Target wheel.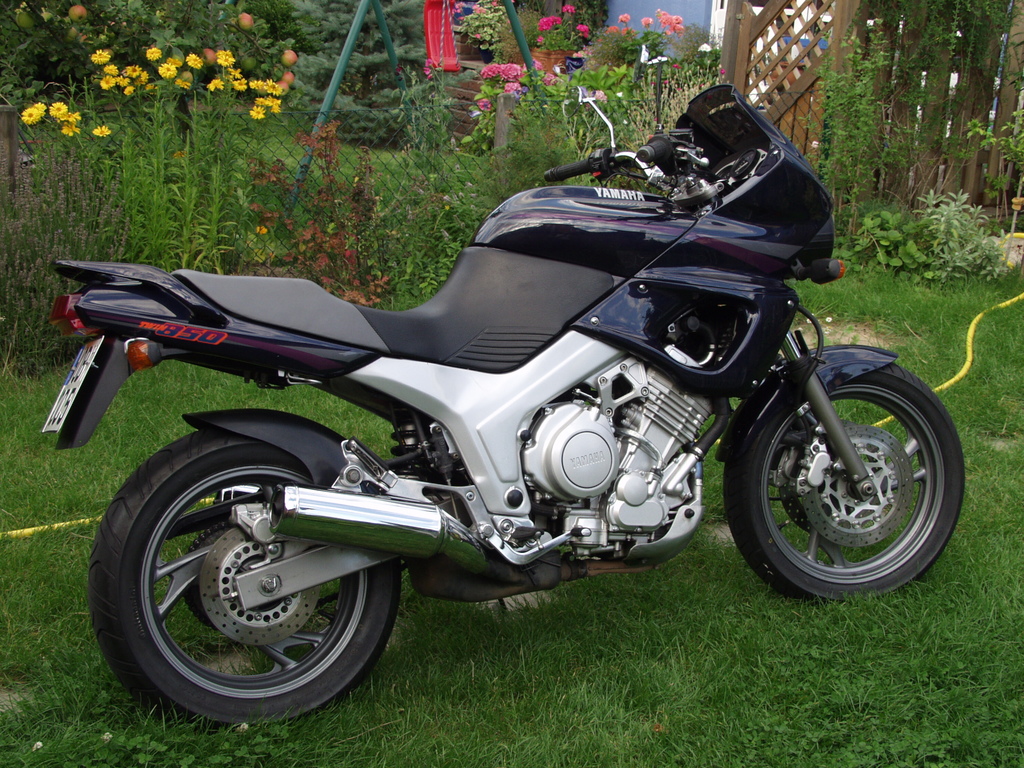
Target region: 726 363 964 604.
